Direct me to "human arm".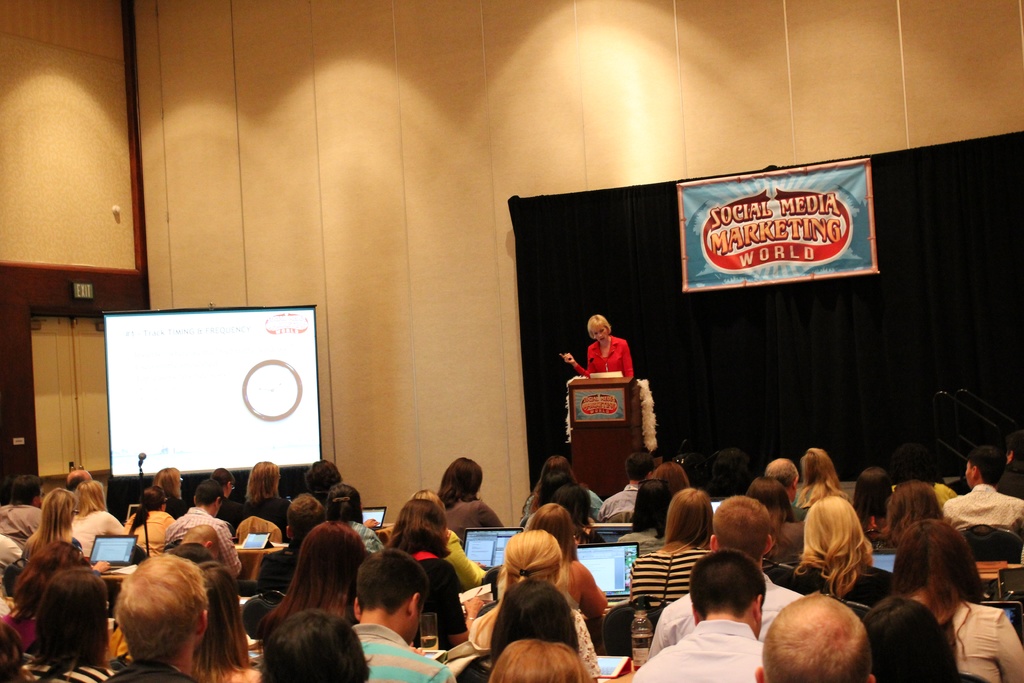
Direction: bbox=[561, 347, 589, 378].
